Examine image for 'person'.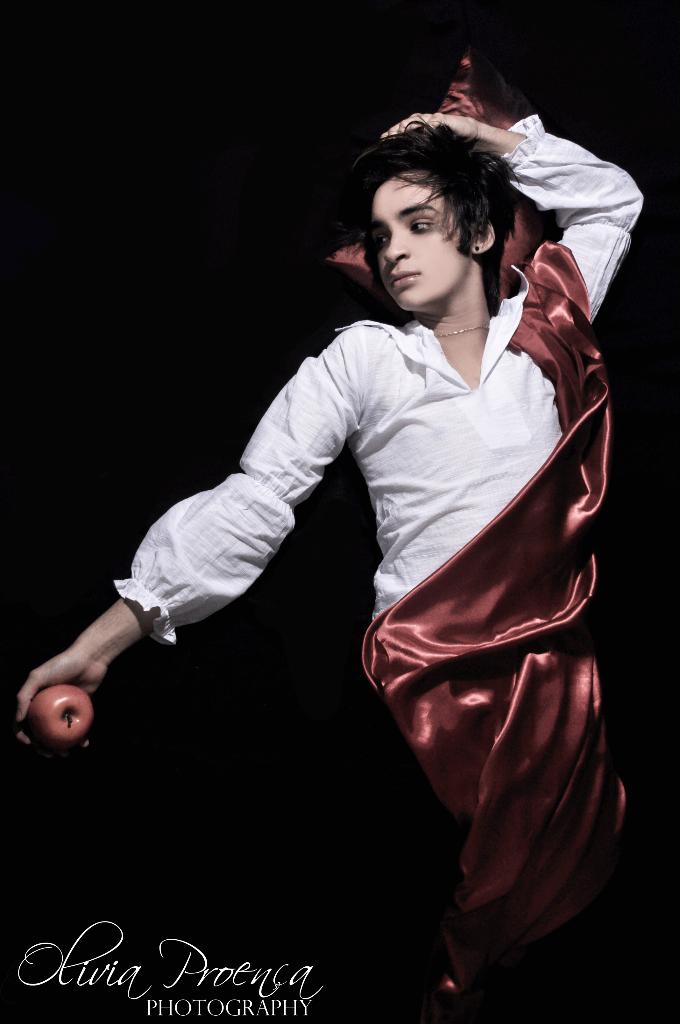
Examination result: BBox(92, 71, 614, 1008).
